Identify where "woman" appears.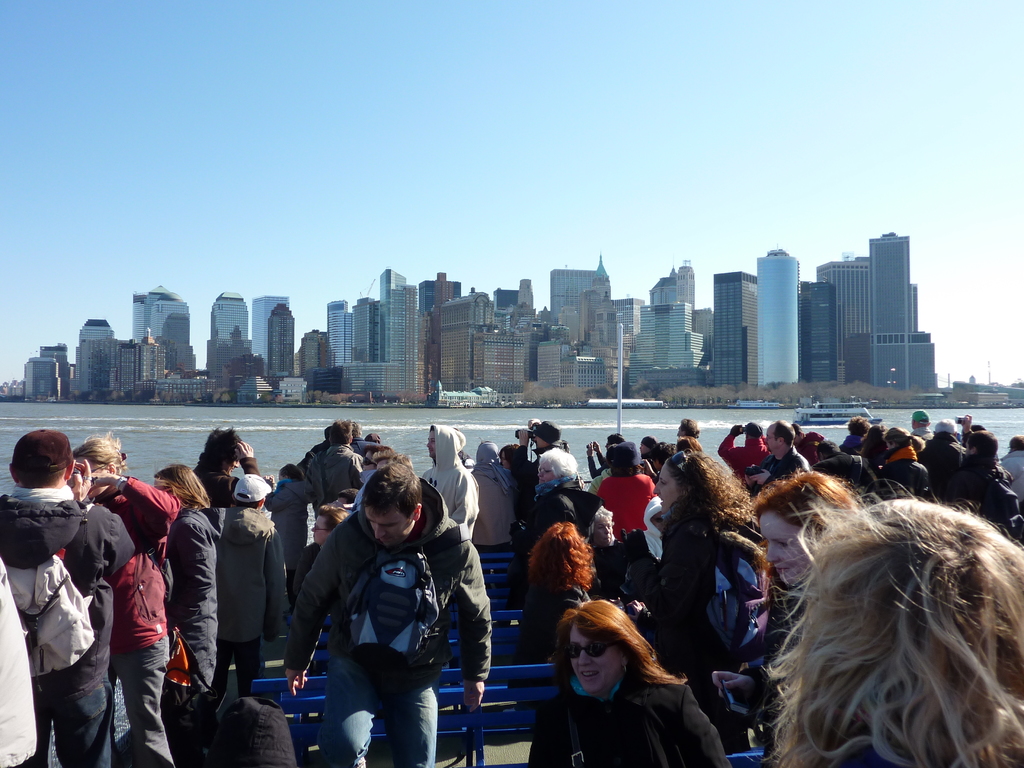
Appears at [left=628, top=445, right=767, bottom=751].
